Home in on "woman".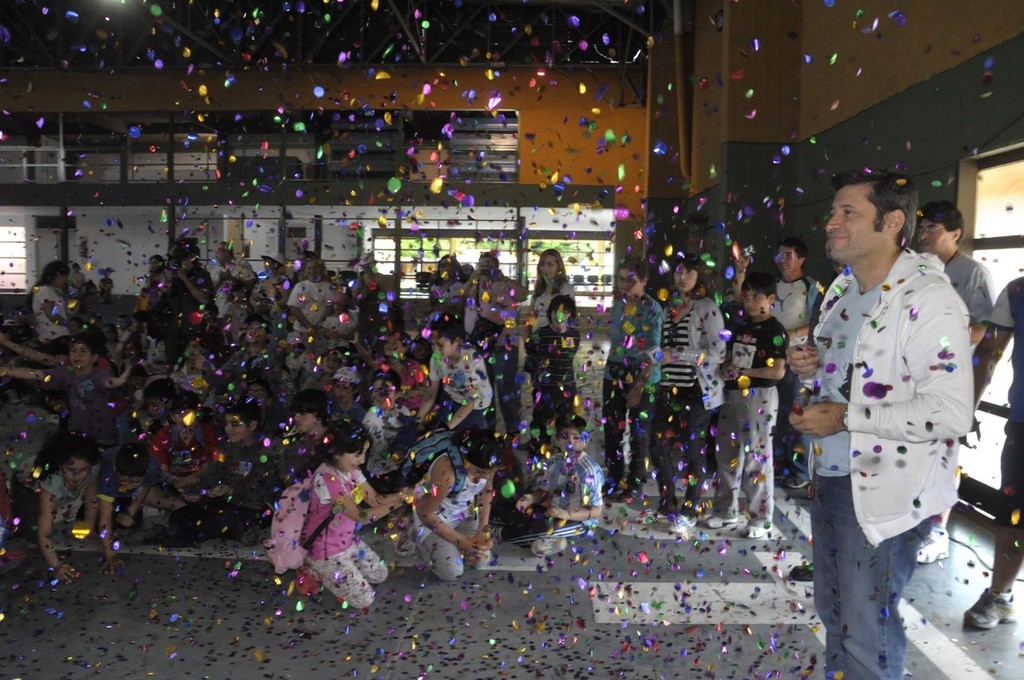
Homed in at <region>292, 258, 338, 340</region>.
